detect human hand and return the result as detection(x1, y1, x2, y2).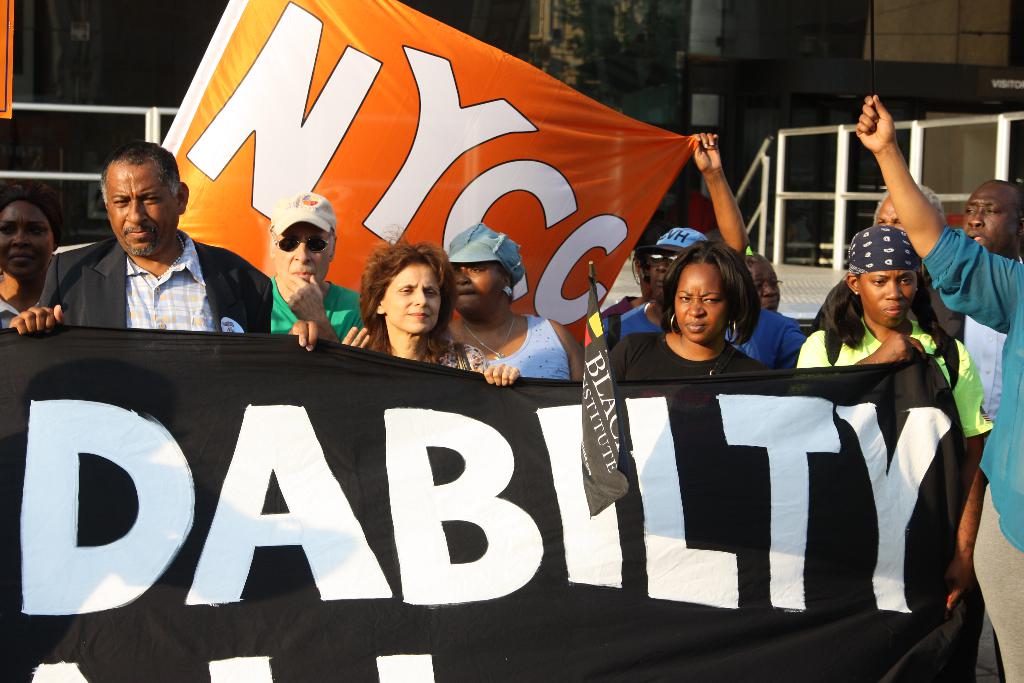
detection(945, 552, 978, 611).
